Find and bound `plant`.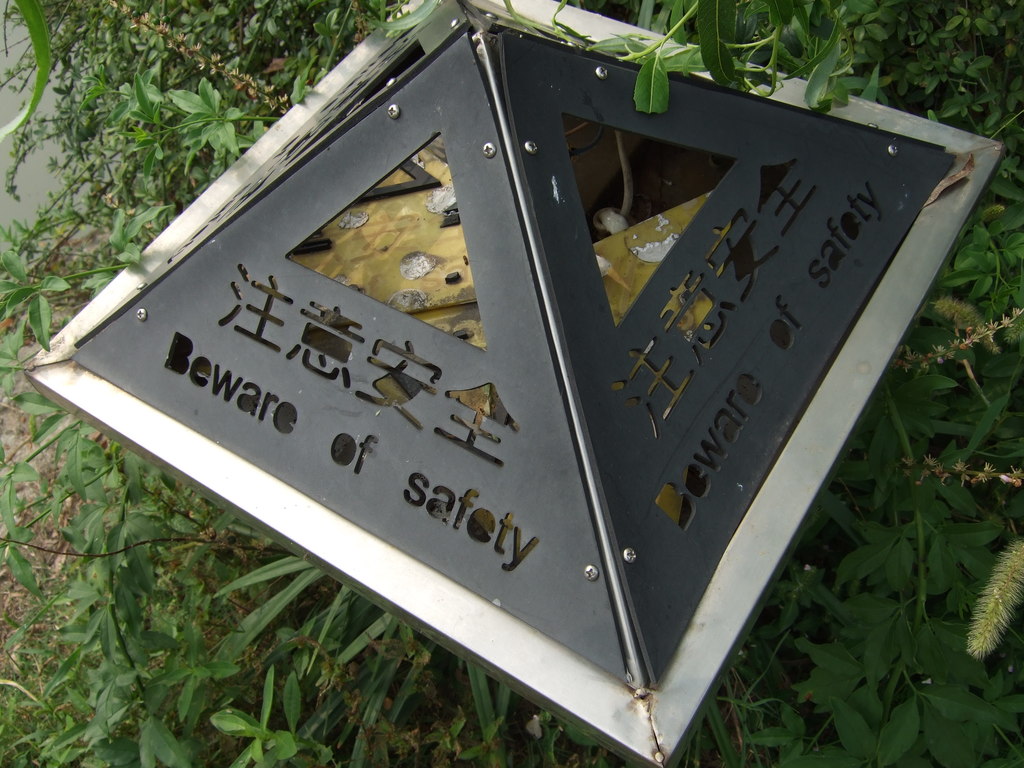
Bound: BBox(0, 0, 250, 388).
